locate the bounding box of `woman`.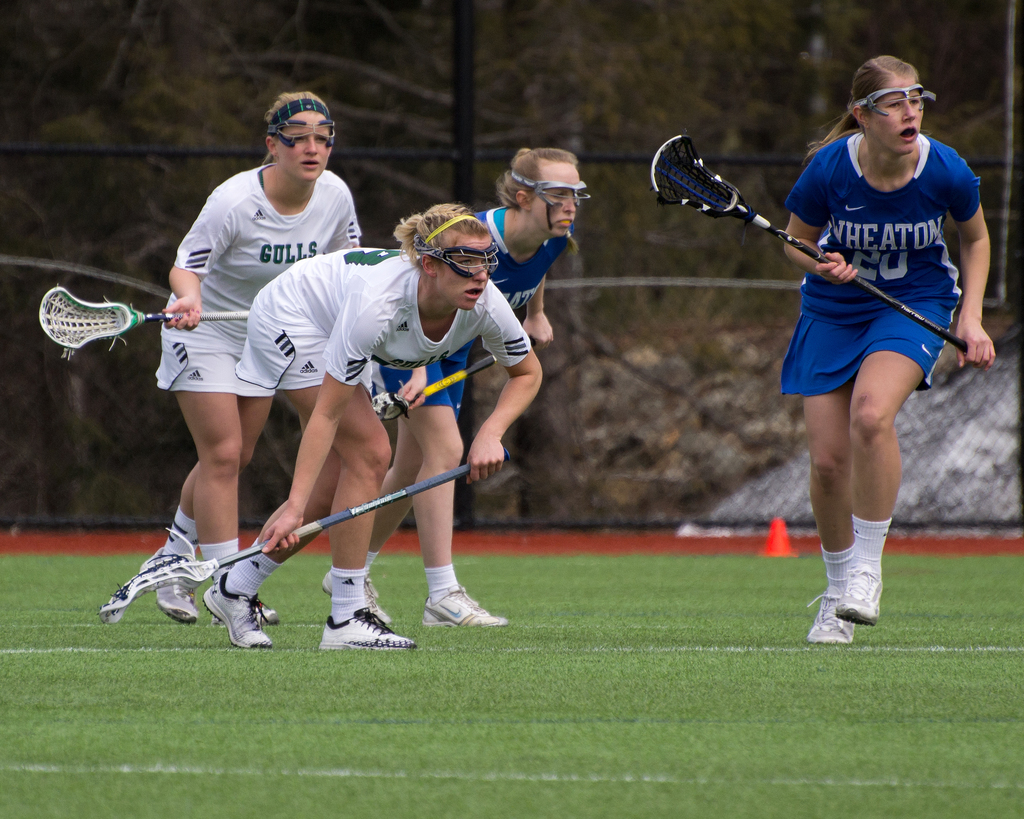
Bounding box: {"left": 140, "top": 92, "right": 361, "bottom": 617}.
